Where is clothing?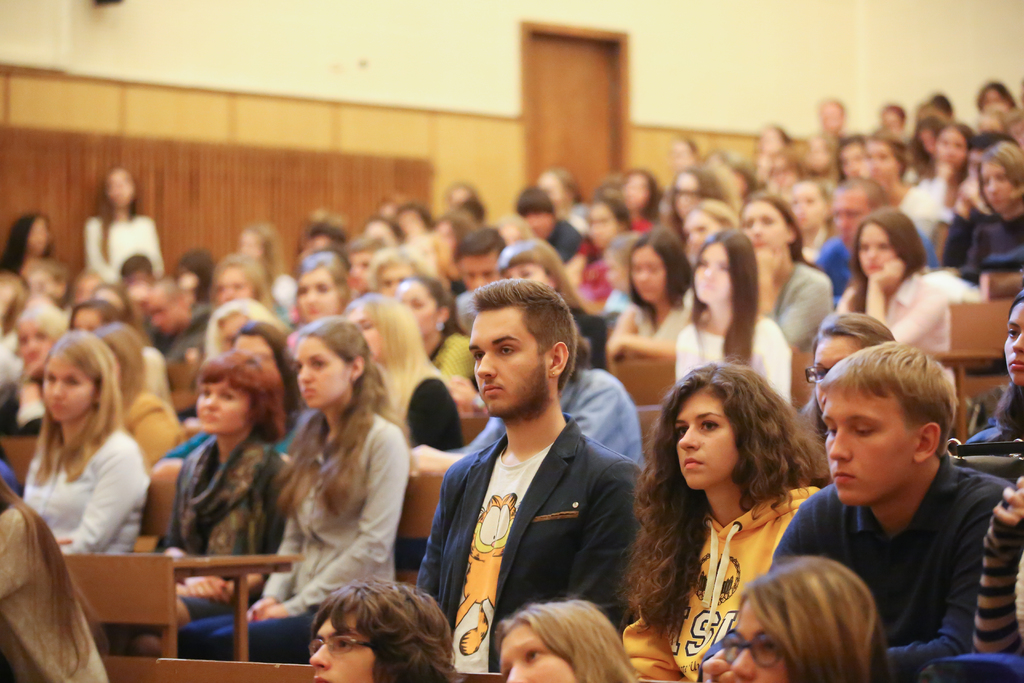
(left=959, top=208, right=1022, bottom=288).
